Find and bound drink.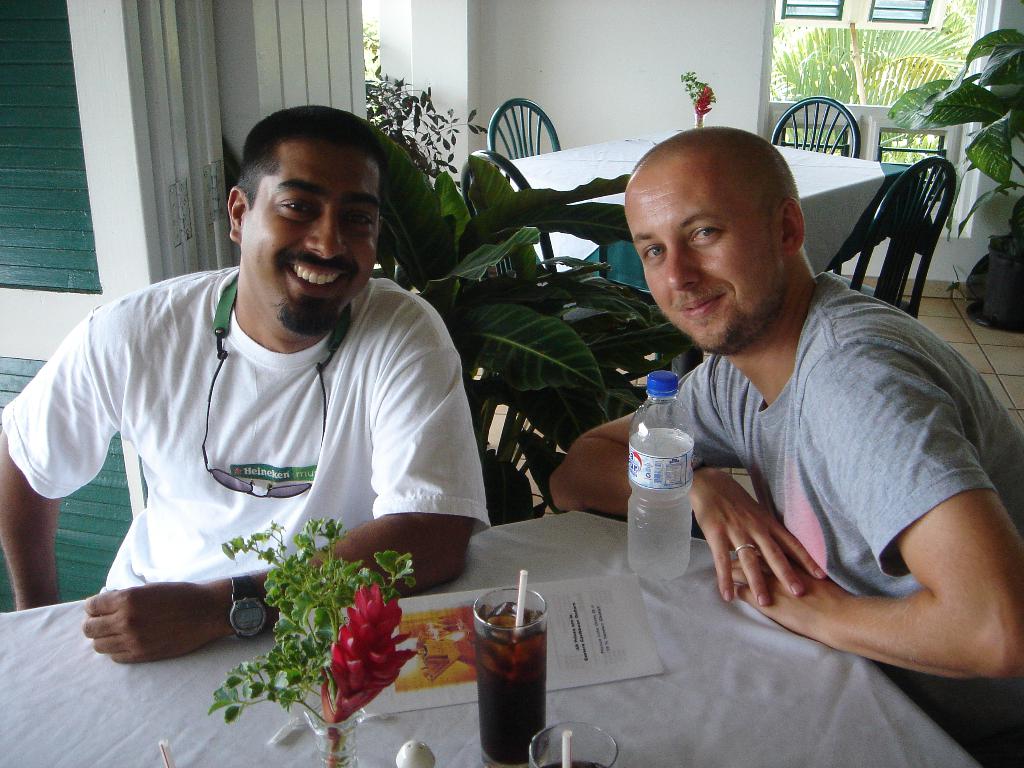
Bound: region(467, 593, 555, 753).
